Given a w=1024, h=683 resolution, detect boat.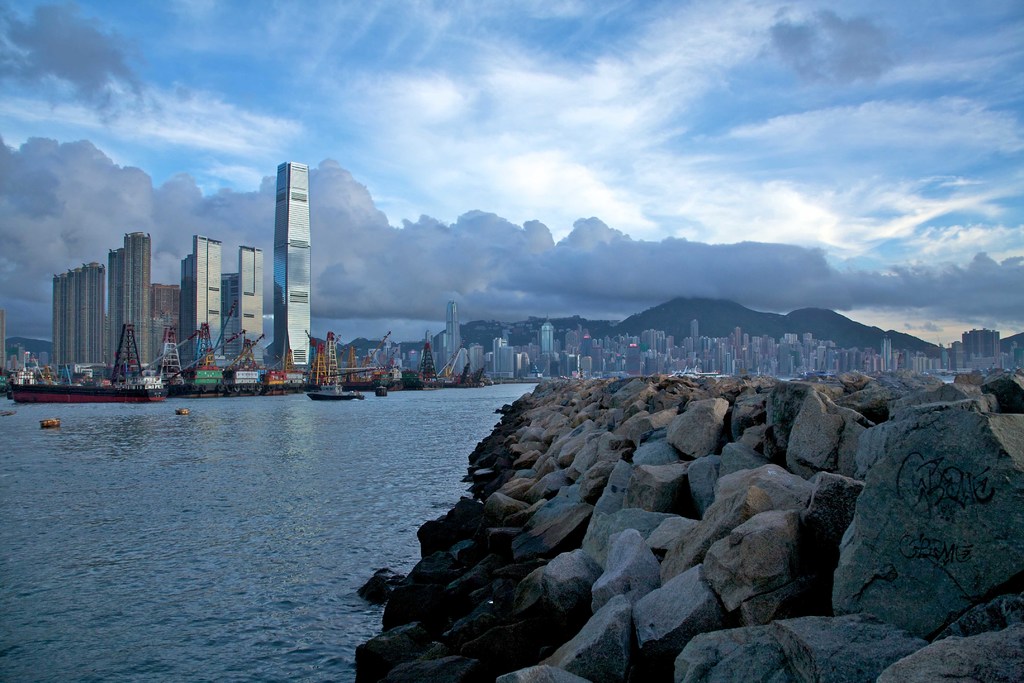
[308,341,353,400].
